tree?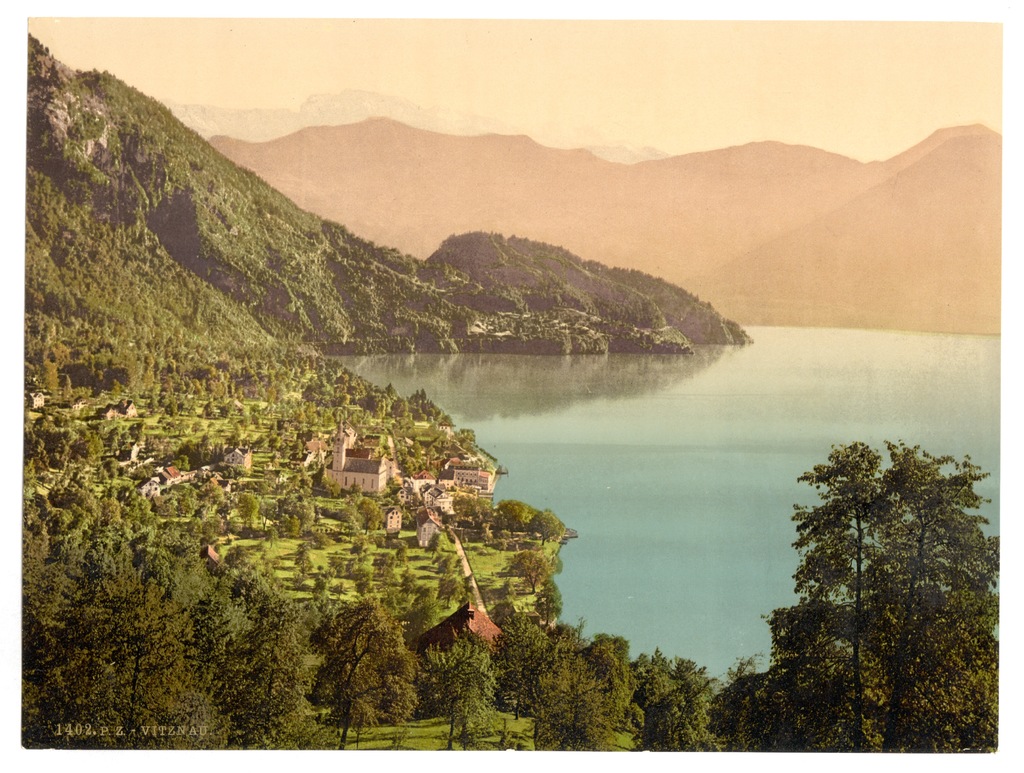
locate(208, 599, 310, 751)
